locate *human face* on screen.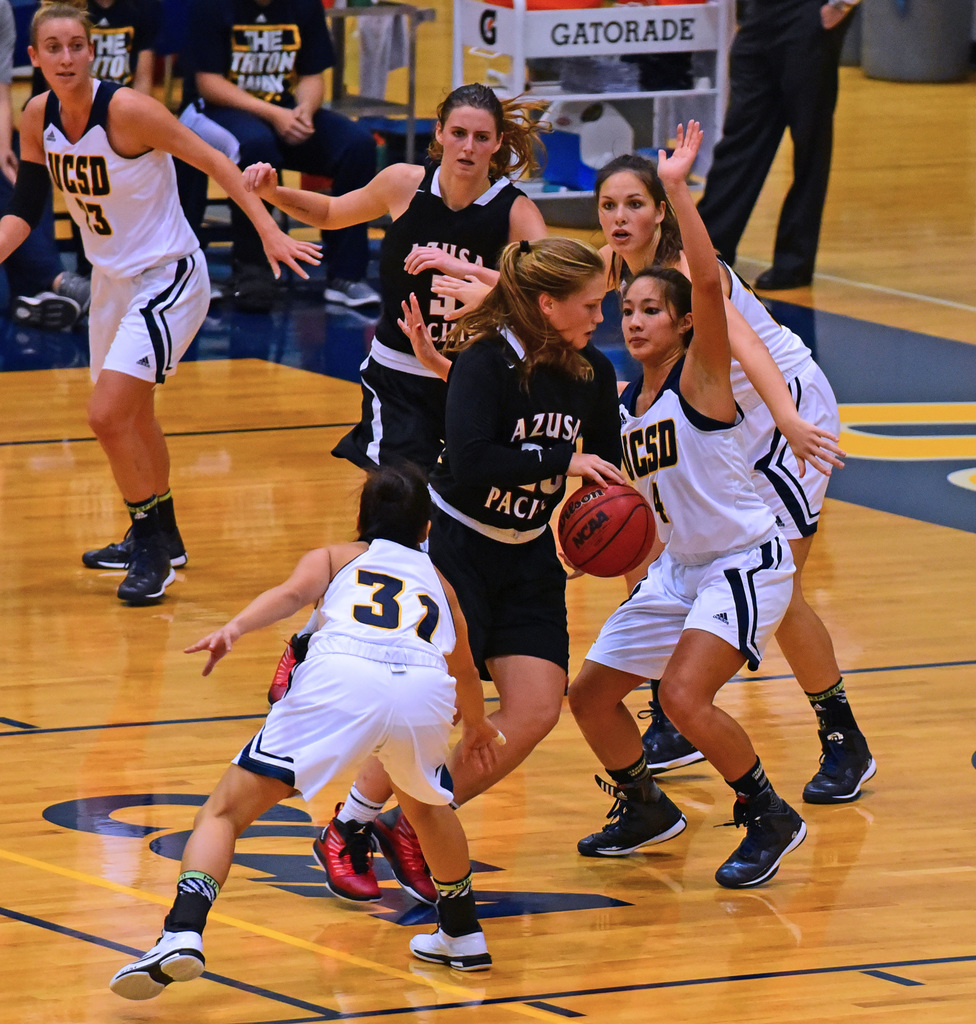
On screen at l=36, t=22, r=95, b=90.
